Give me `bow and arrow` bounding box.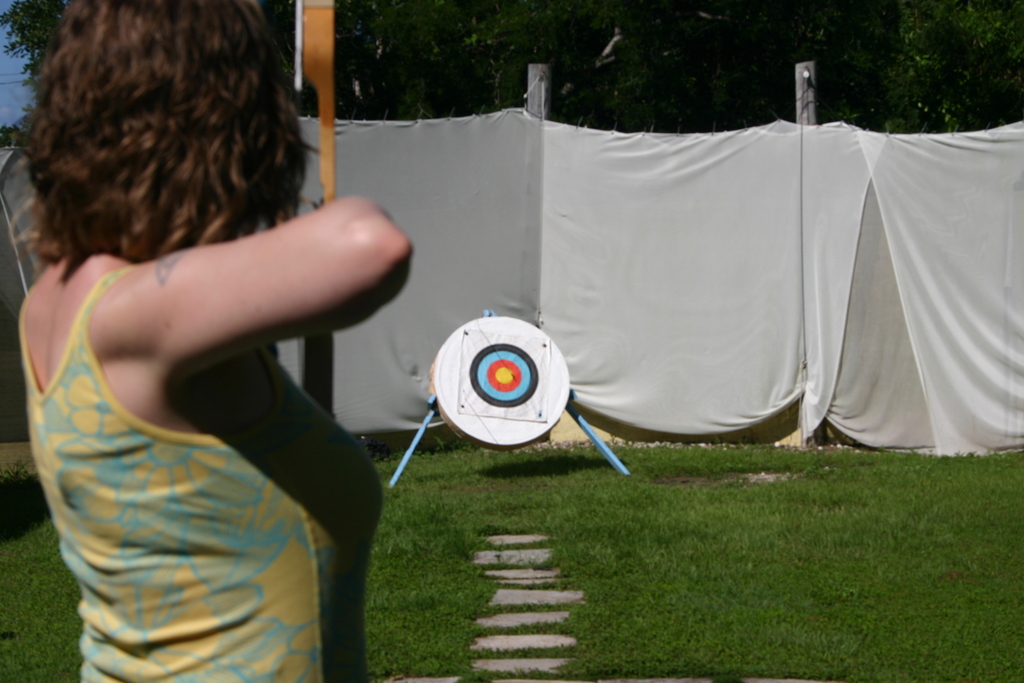
bbox=[296, 0, 333, 418].
